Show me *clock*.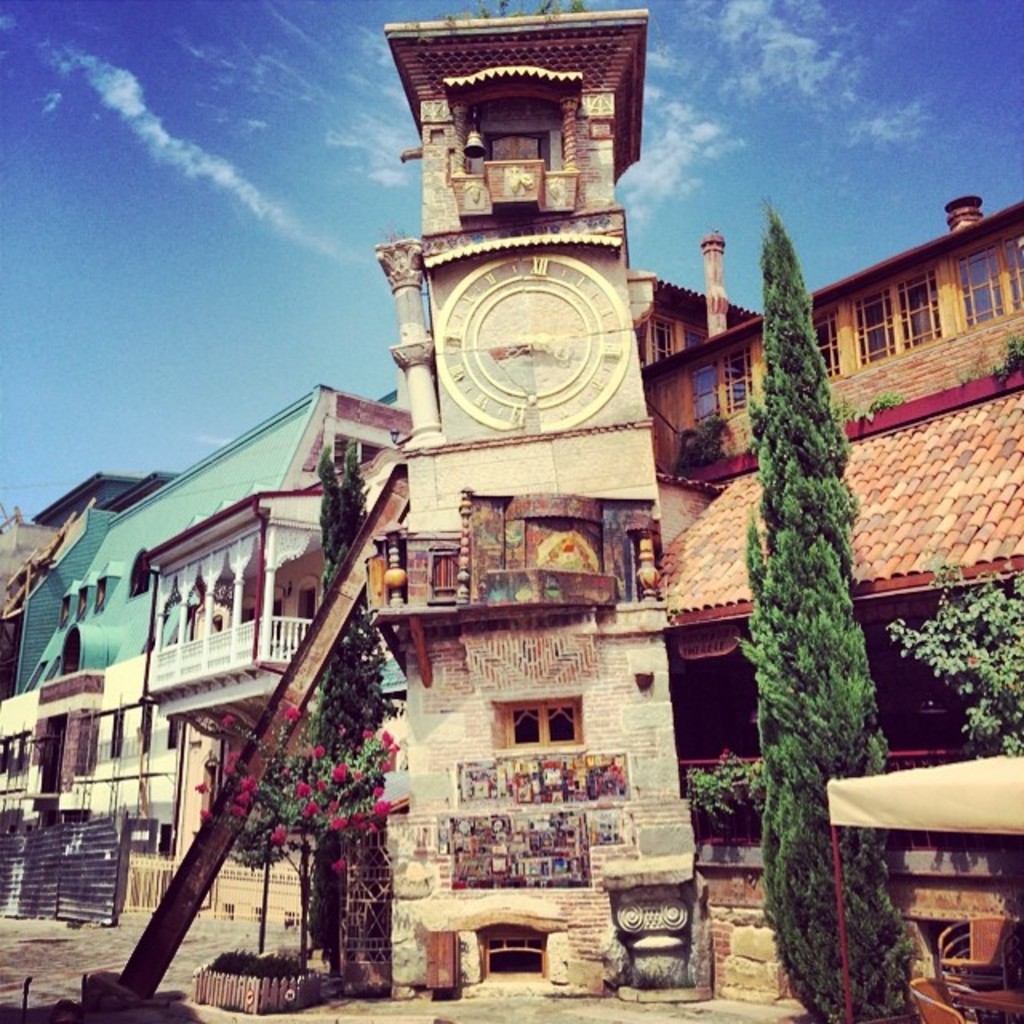
*clock* is here: x1=426 y1=245 x2=635 y2=437.
